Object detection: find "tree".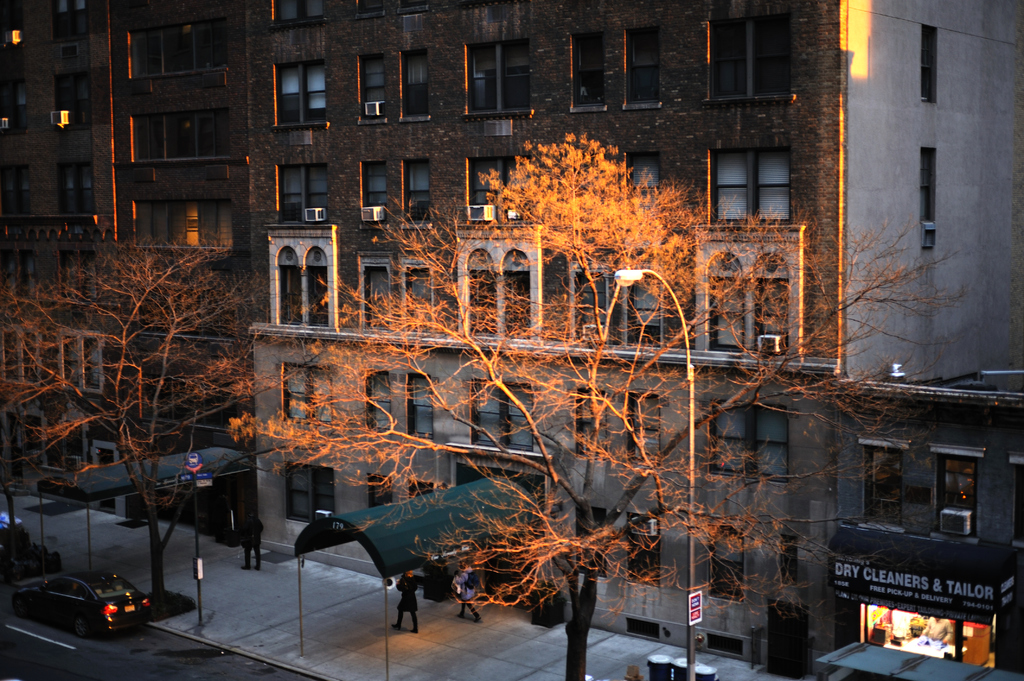
<region>236, 125, 964, 680</region>.
